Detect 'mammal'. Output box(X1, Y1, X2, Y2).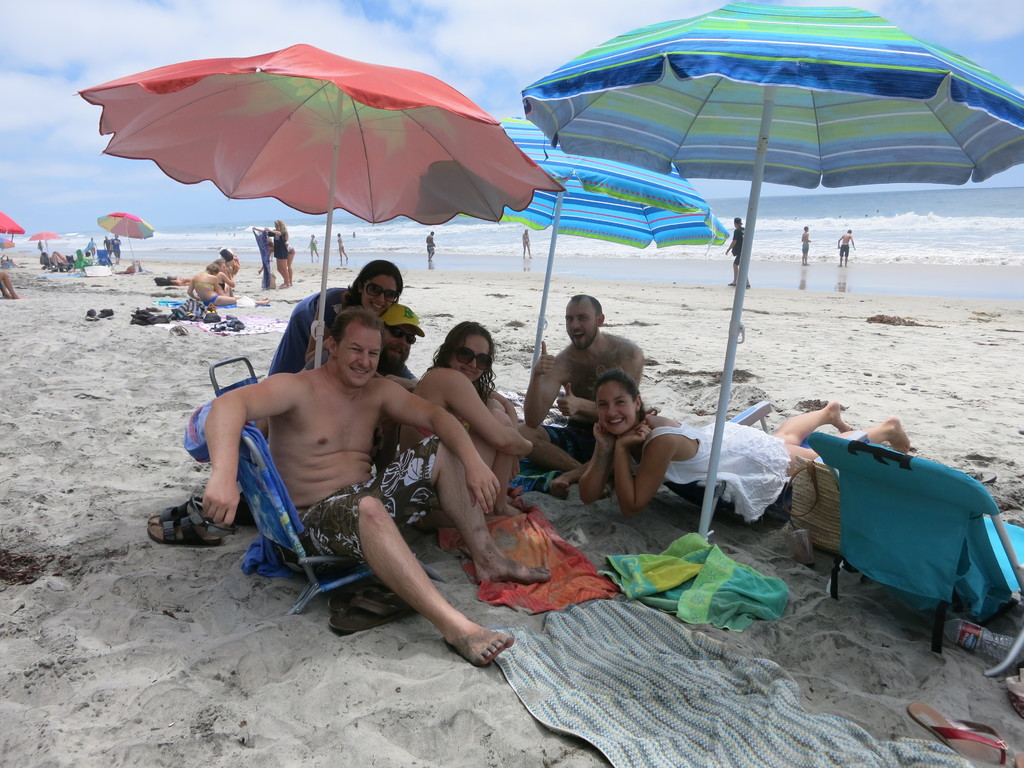
box(212, 262, 235, 291).
